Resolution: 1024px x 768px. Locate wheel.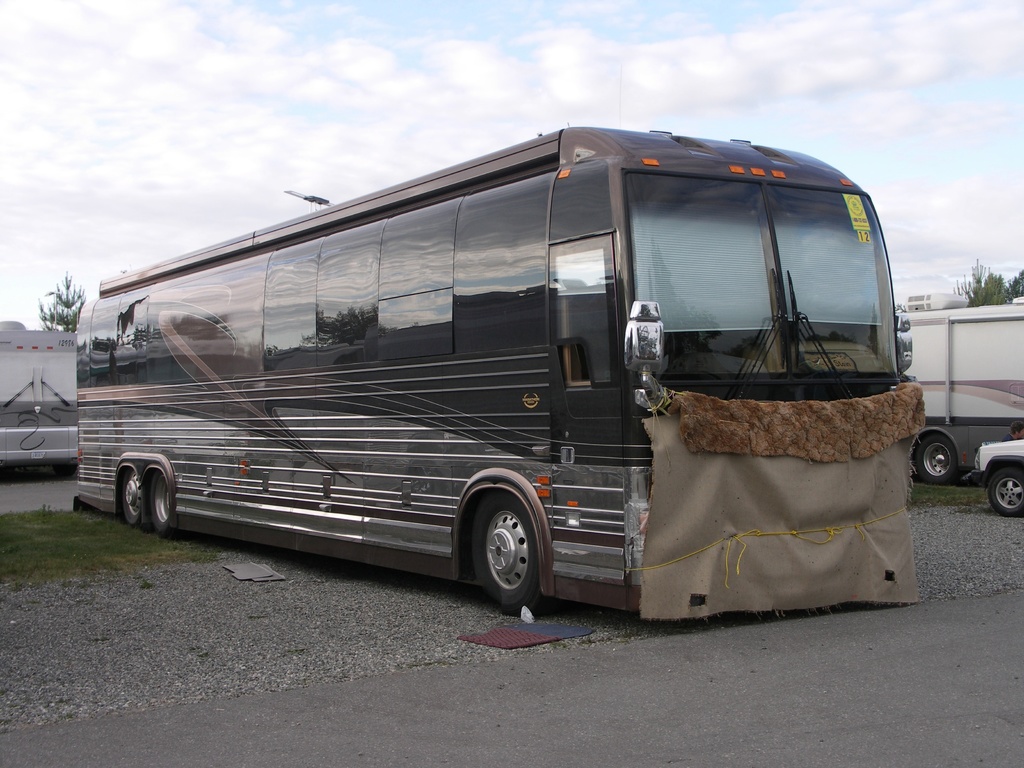
991, 468, 1023, 512.
